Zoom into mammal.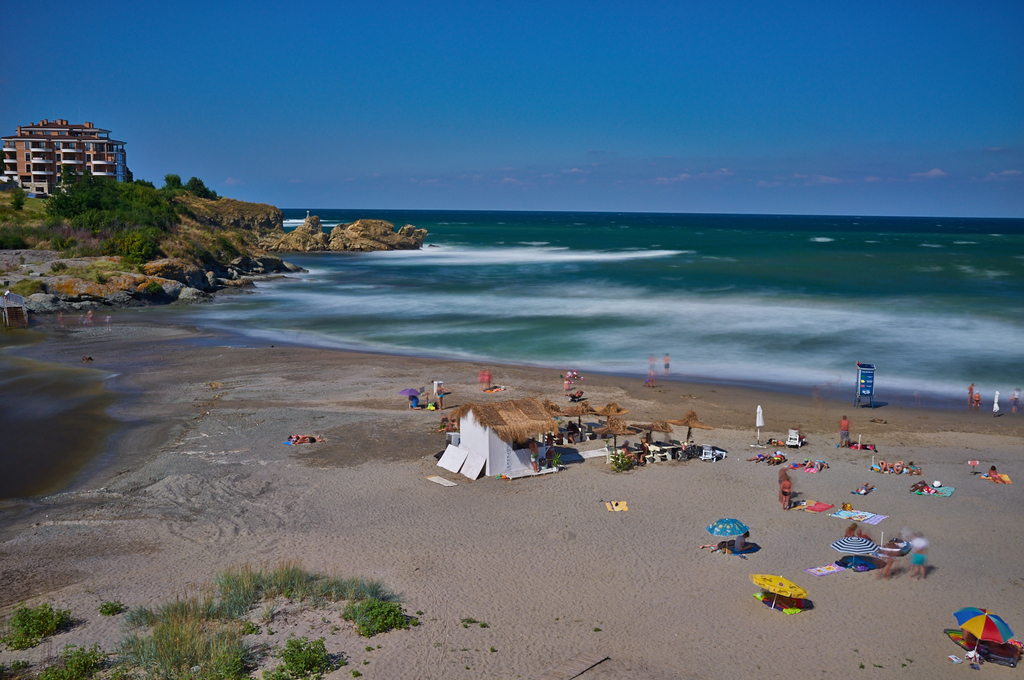
Zoom target: box=[483, 368, 492, 386].
